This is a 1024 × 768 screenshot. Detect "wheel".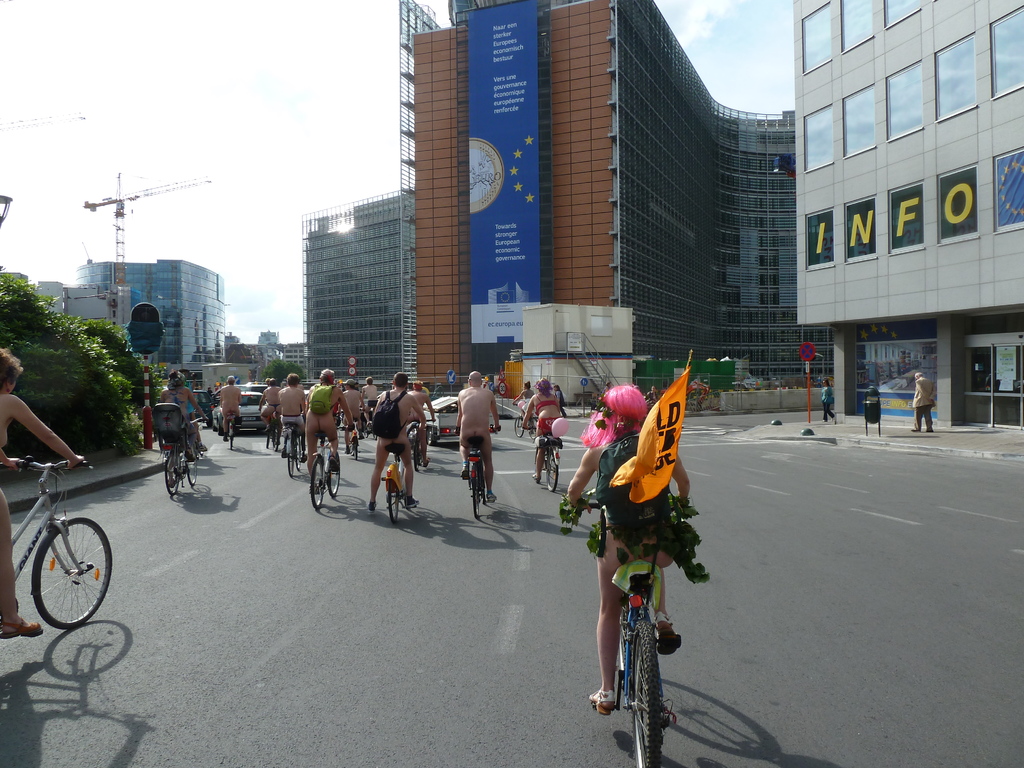
(x1=532, y1=444, x2=544, y2=480).
